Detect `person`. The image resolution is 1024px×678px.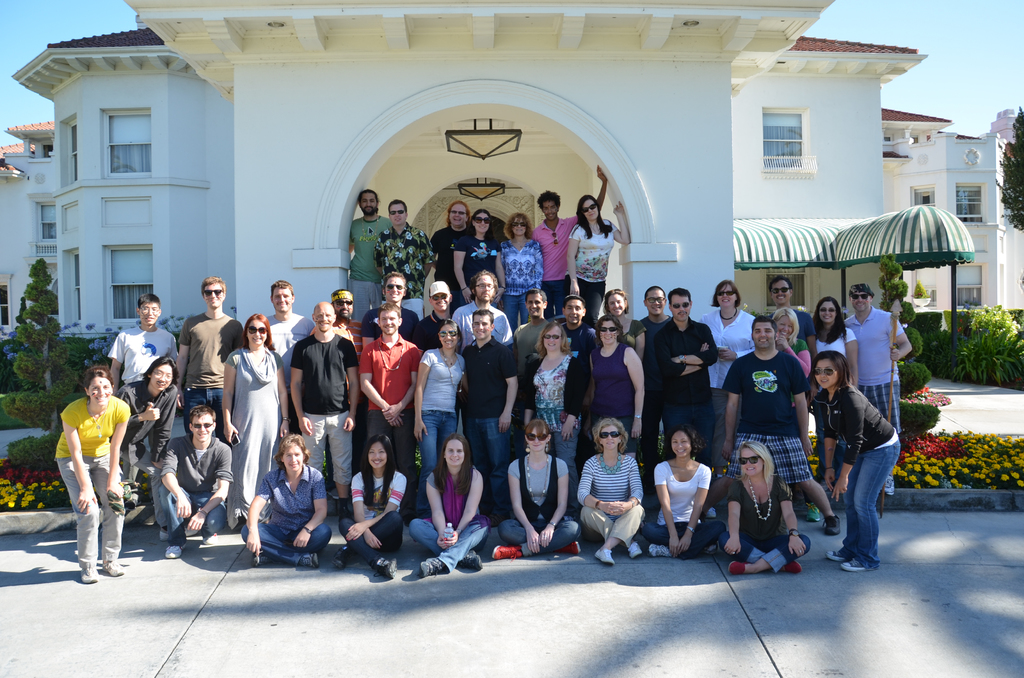
(left=264, top=271, right=314, bottom=433).
